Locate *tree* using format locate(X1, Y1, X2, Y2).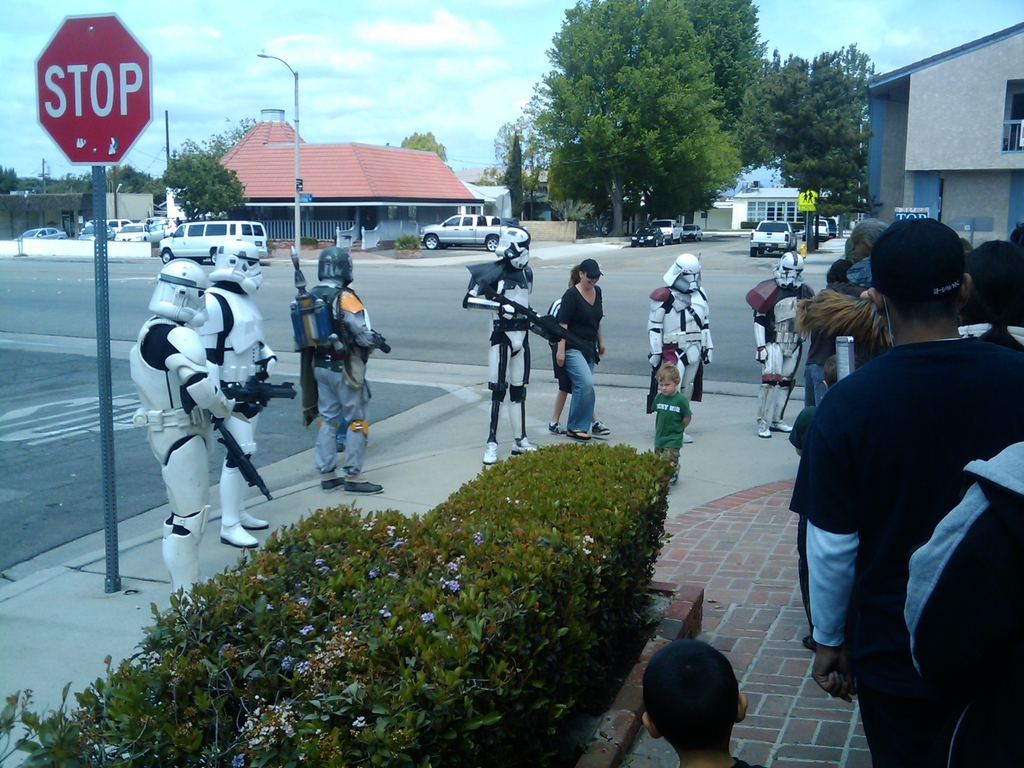
locate(155, 150, 249, 220).
